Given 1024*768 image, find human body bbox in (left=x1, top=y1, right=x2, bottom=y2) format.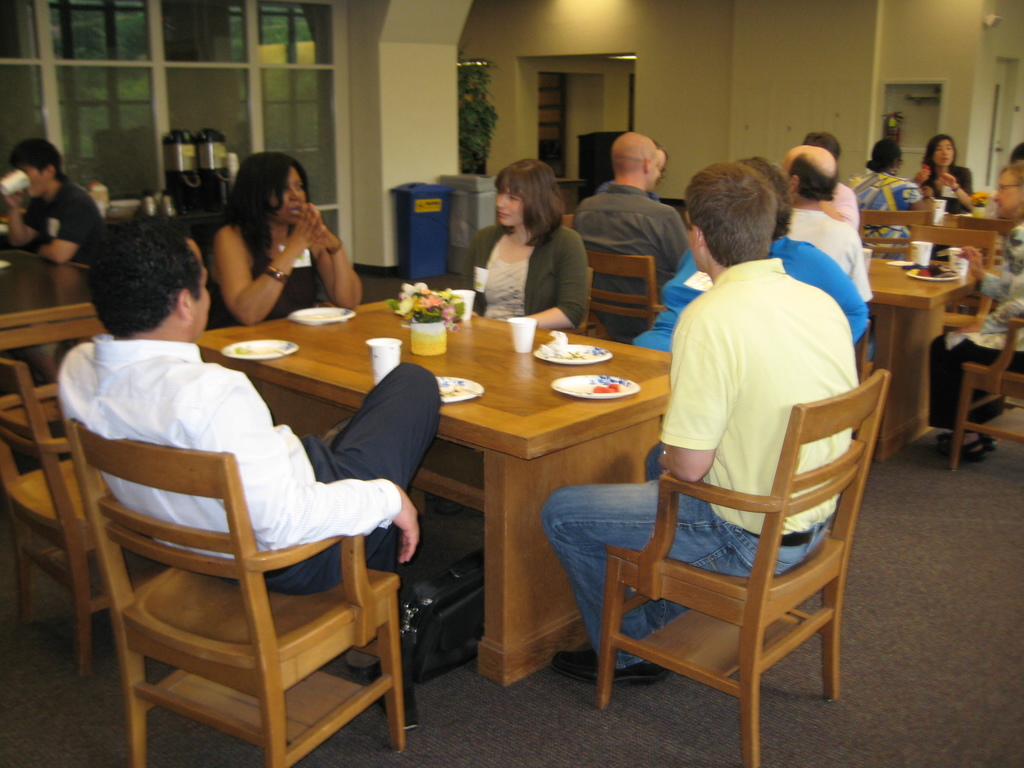
(left=913, top=136, right=975, bottom=216).
